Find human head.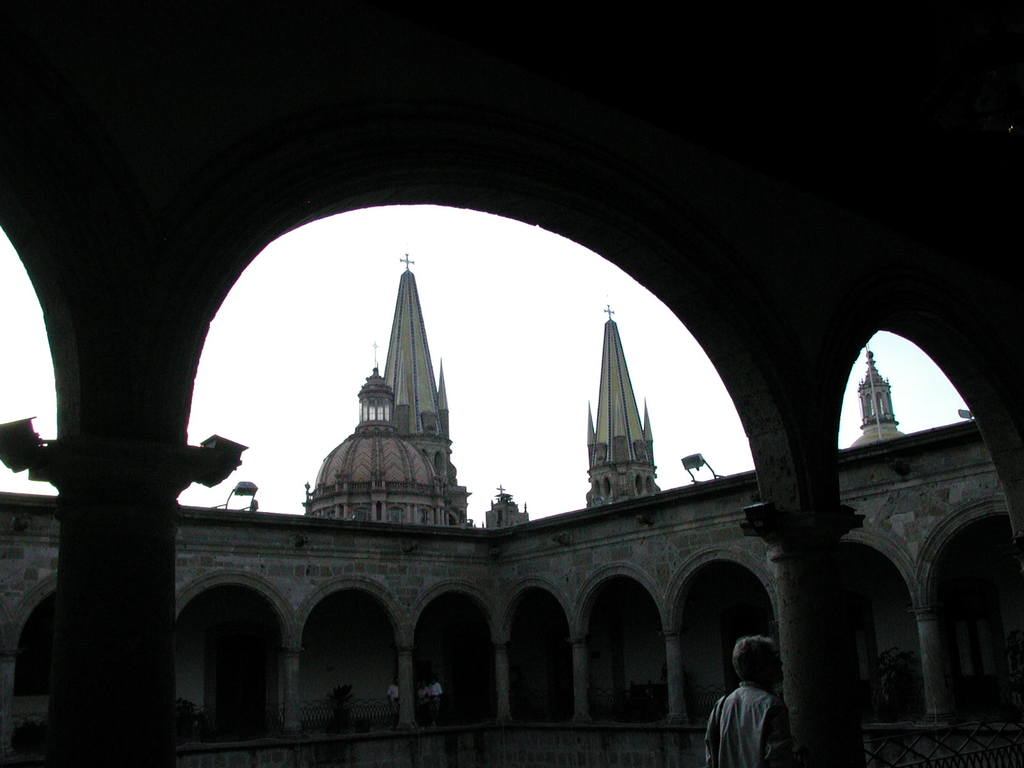
[x1=730, y1=637, x2=783, y2=683].
